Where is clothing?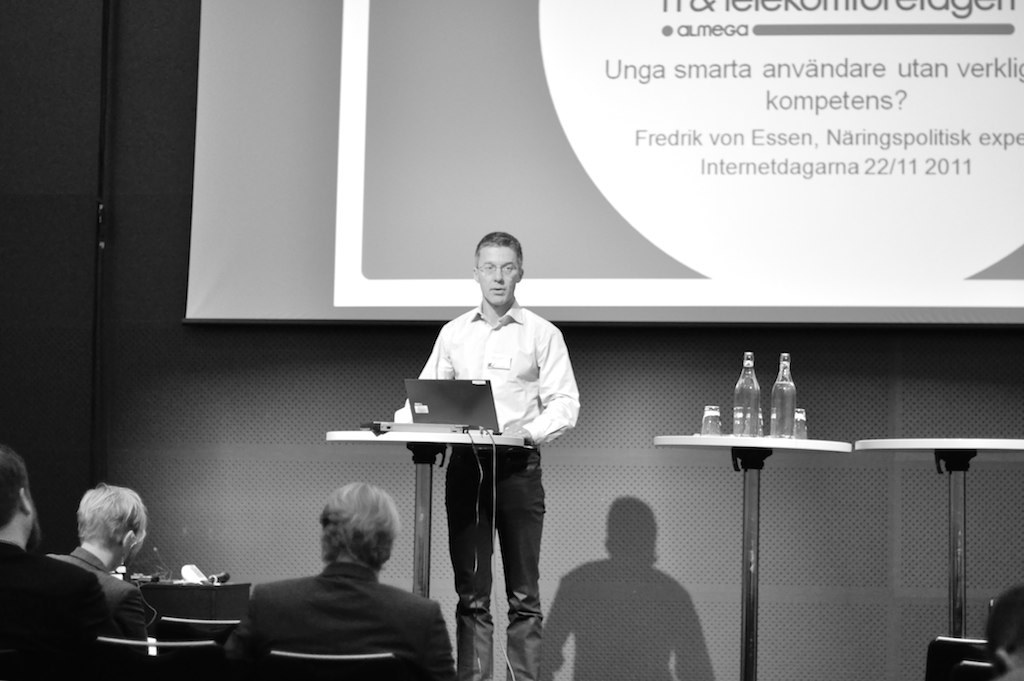
217, 560, 457, 680.
